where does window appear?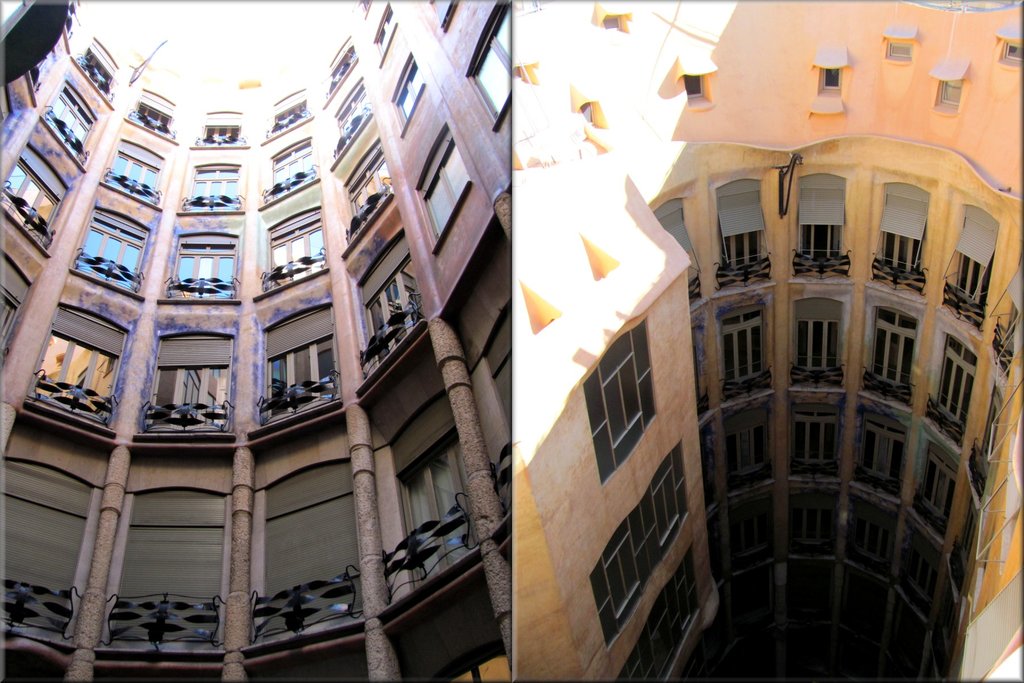
Appears at [left=788, top=400, right=839, bottom=468].
